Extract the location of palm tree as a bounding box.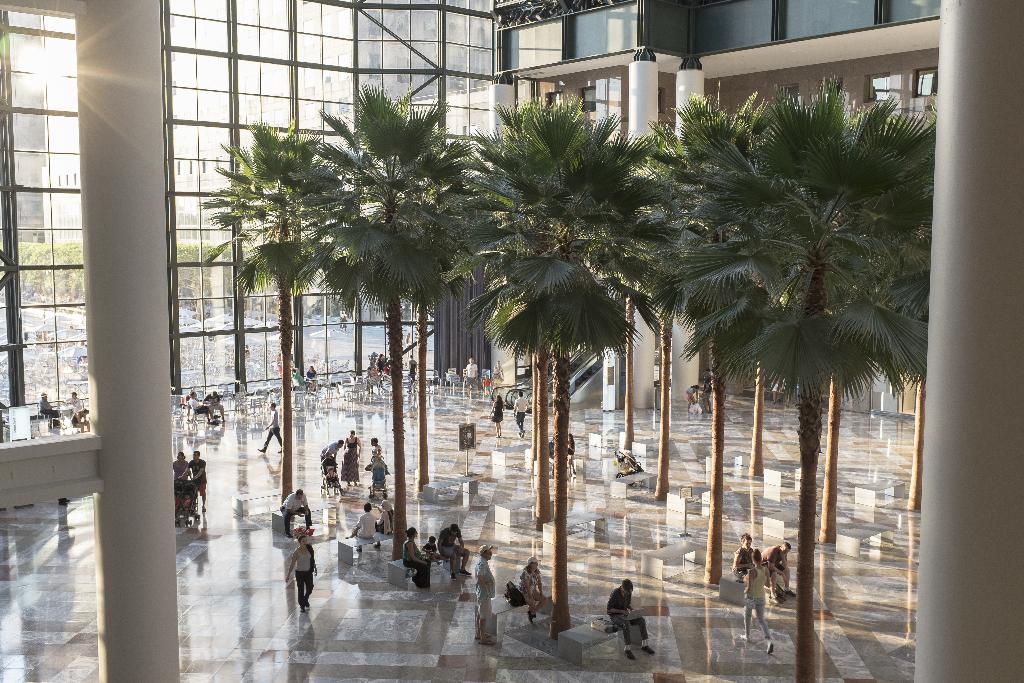
bbox=[214, 118, 333, 488].
